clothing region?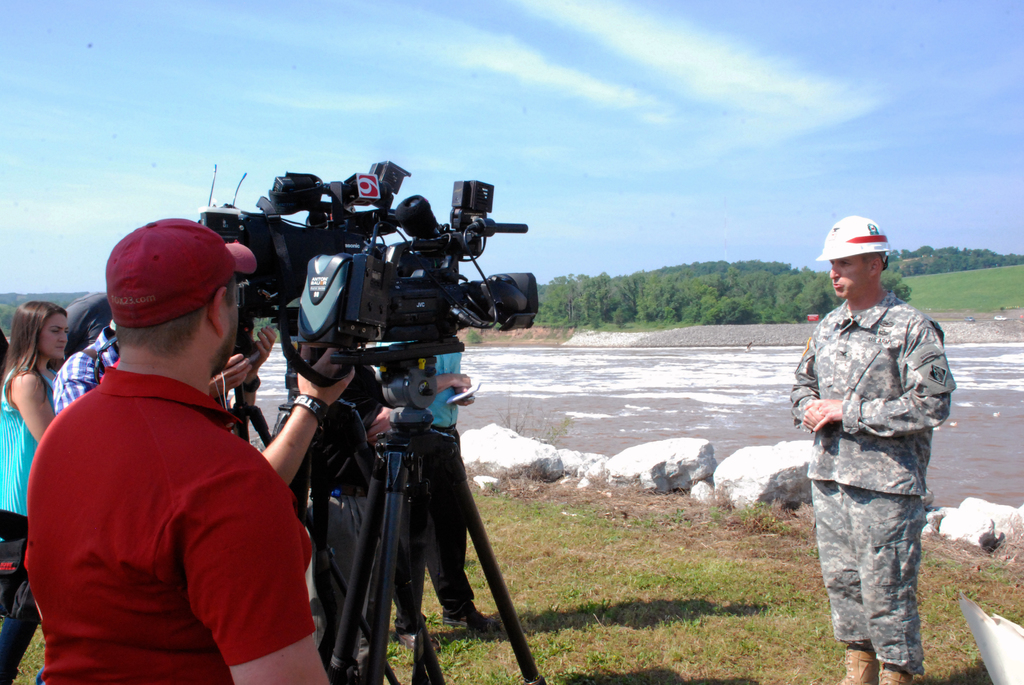
bbox(333, 362, 399, 643)
